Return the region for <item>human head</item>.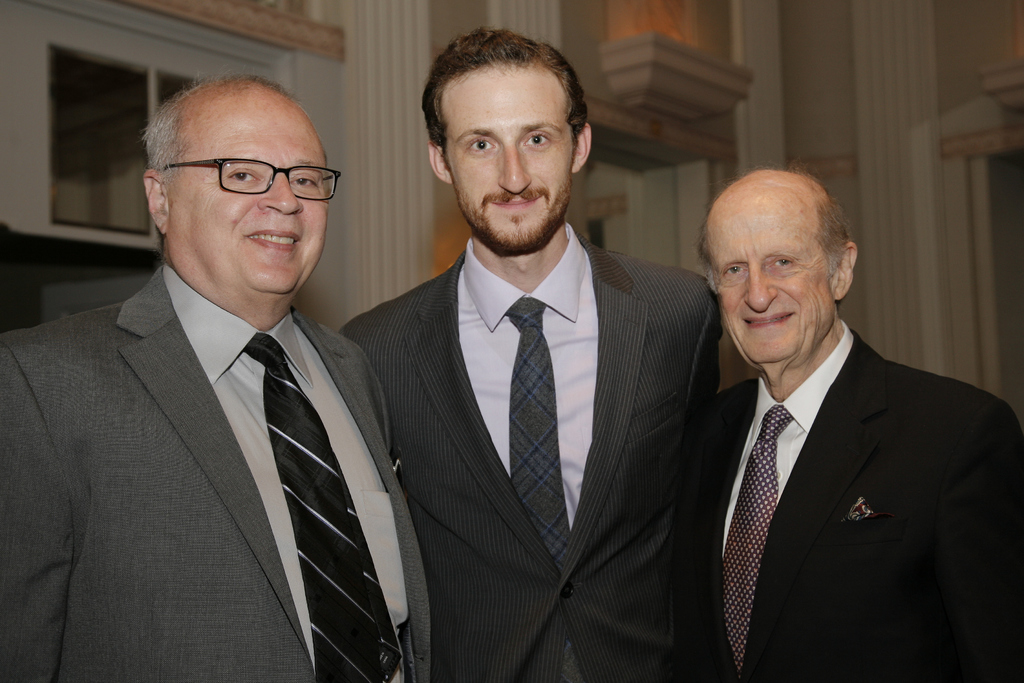
141:76:333:304.
